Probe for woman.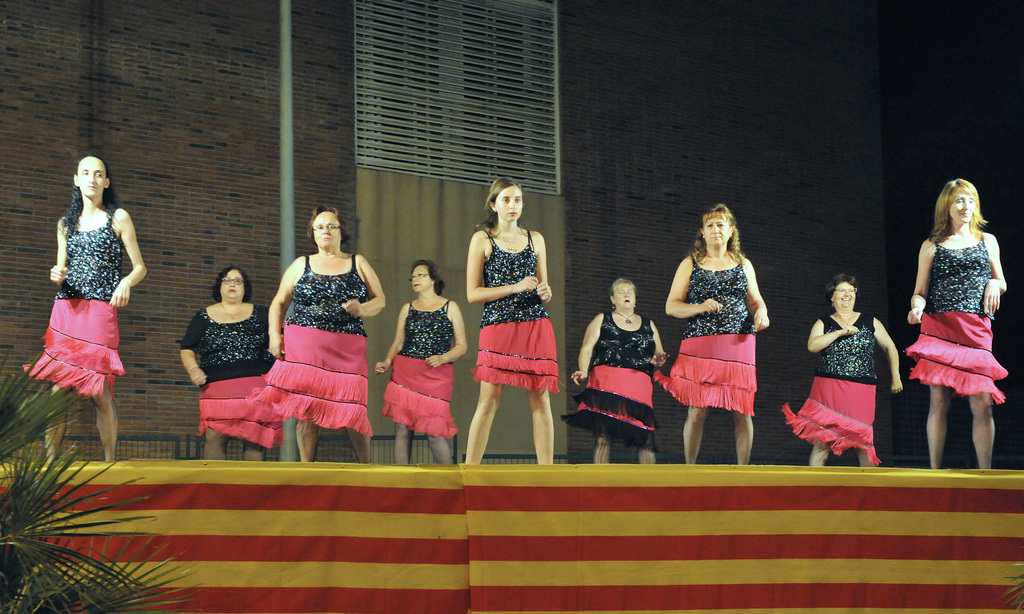
Probe result: pyautogui.locateOnScreen(664, 207, 772, 455).
